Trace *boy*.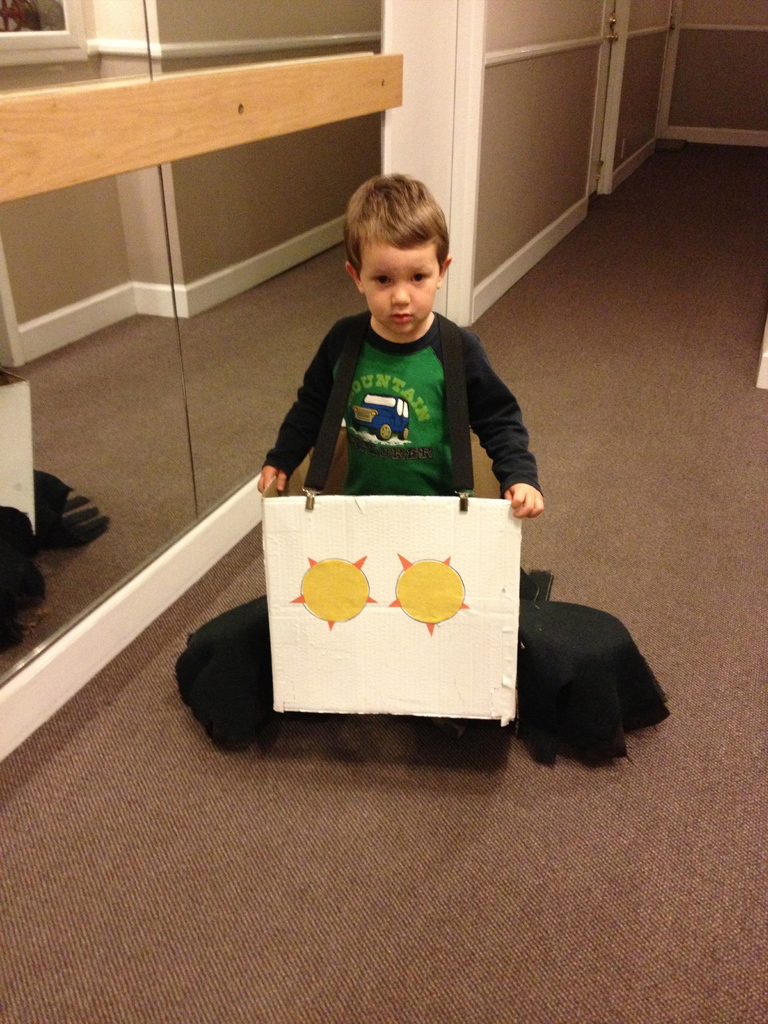
Traced to 250,167,547,501.
